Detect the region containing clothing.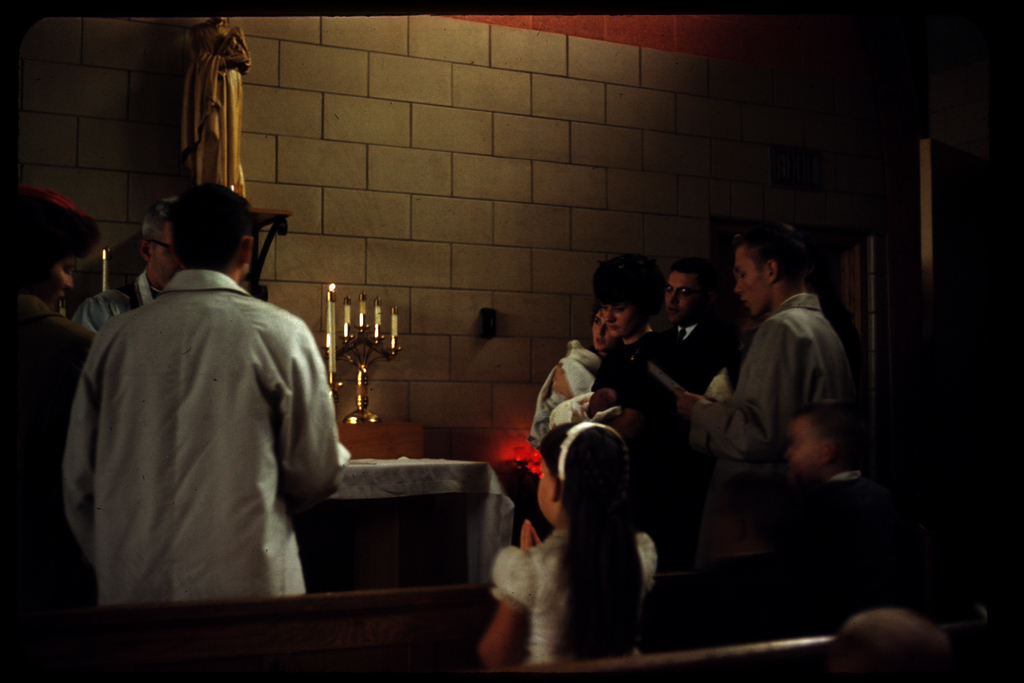
BBox(62, 227, 360, 621).
